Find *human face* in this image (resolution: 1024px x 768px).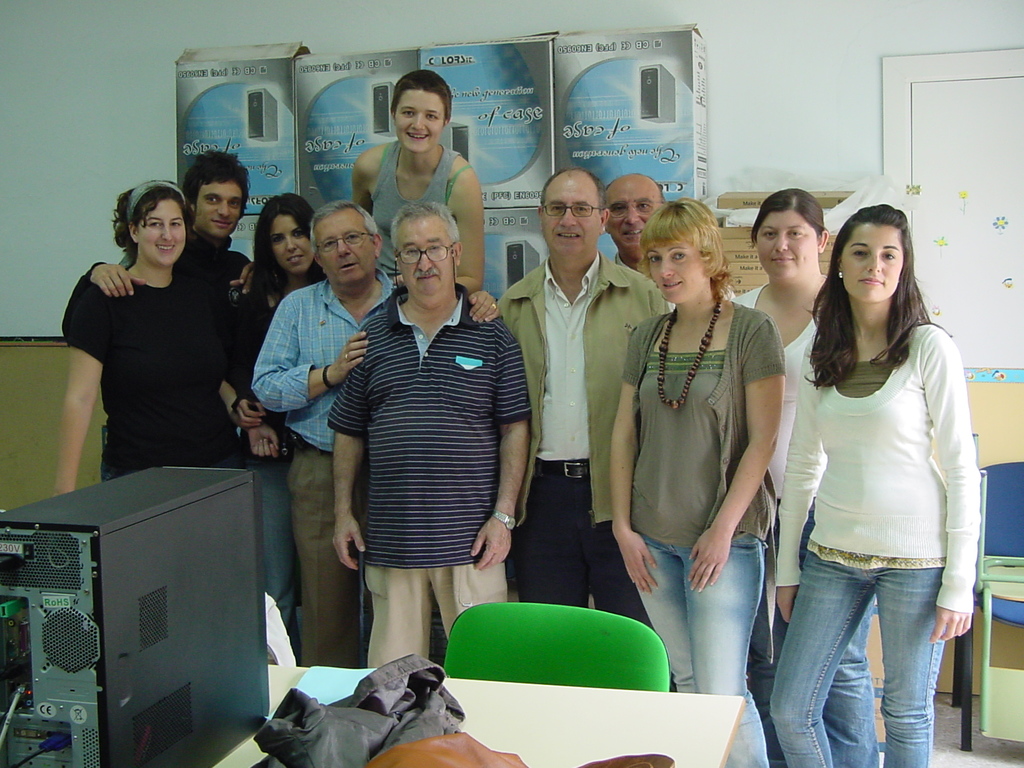
rect(270, 212, 314, 273).
